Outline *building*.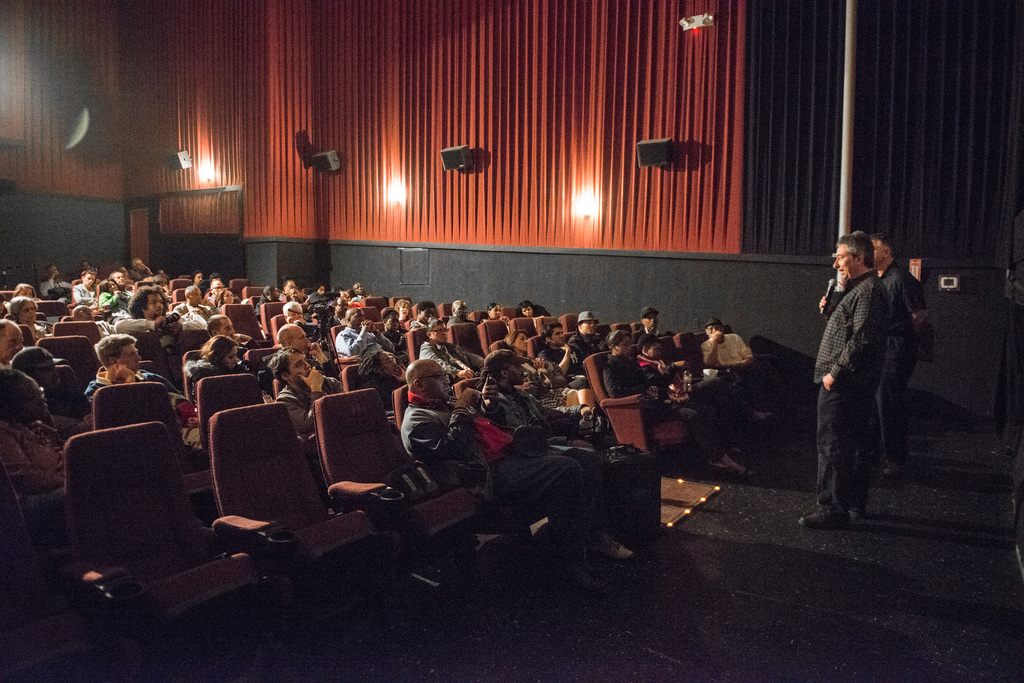
Outline: <region>0, 0, 1023, 682</region>.
